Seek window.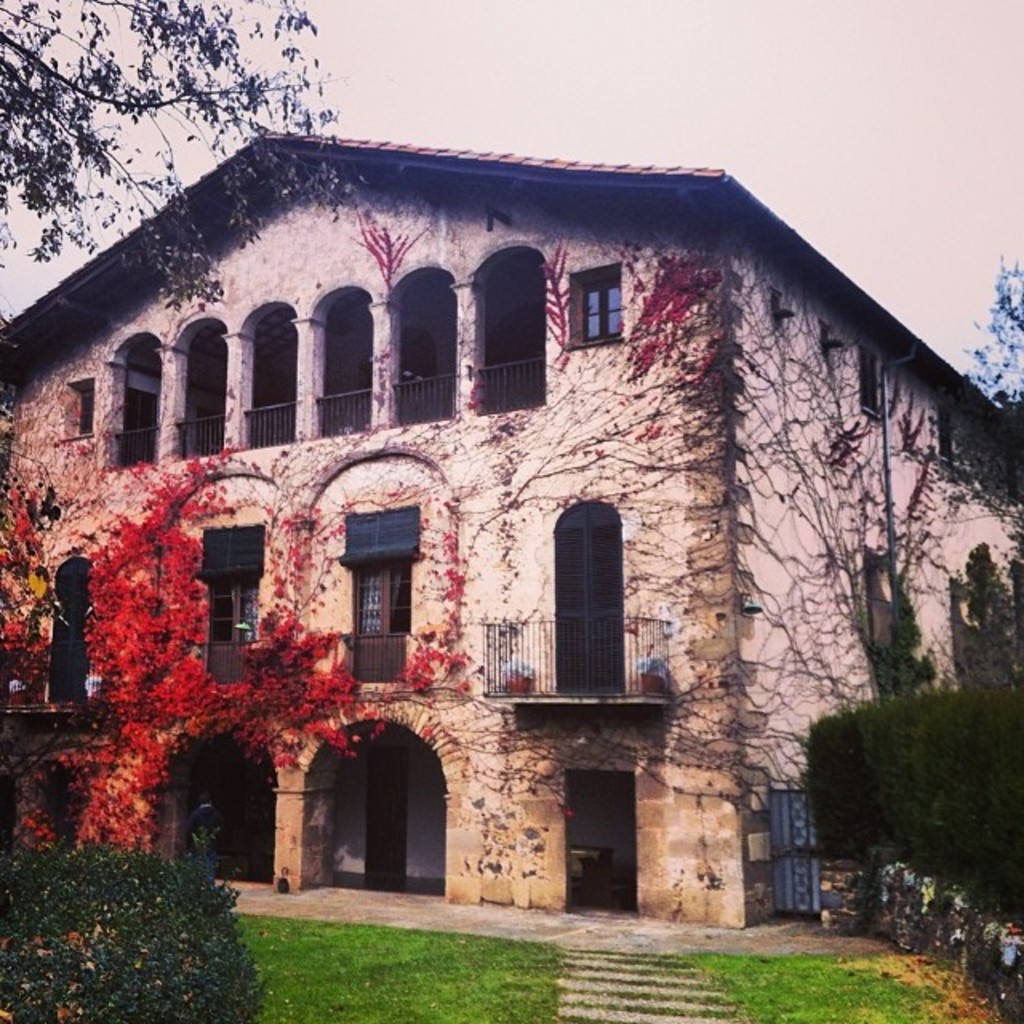
region(107, 333, 147, 467).
